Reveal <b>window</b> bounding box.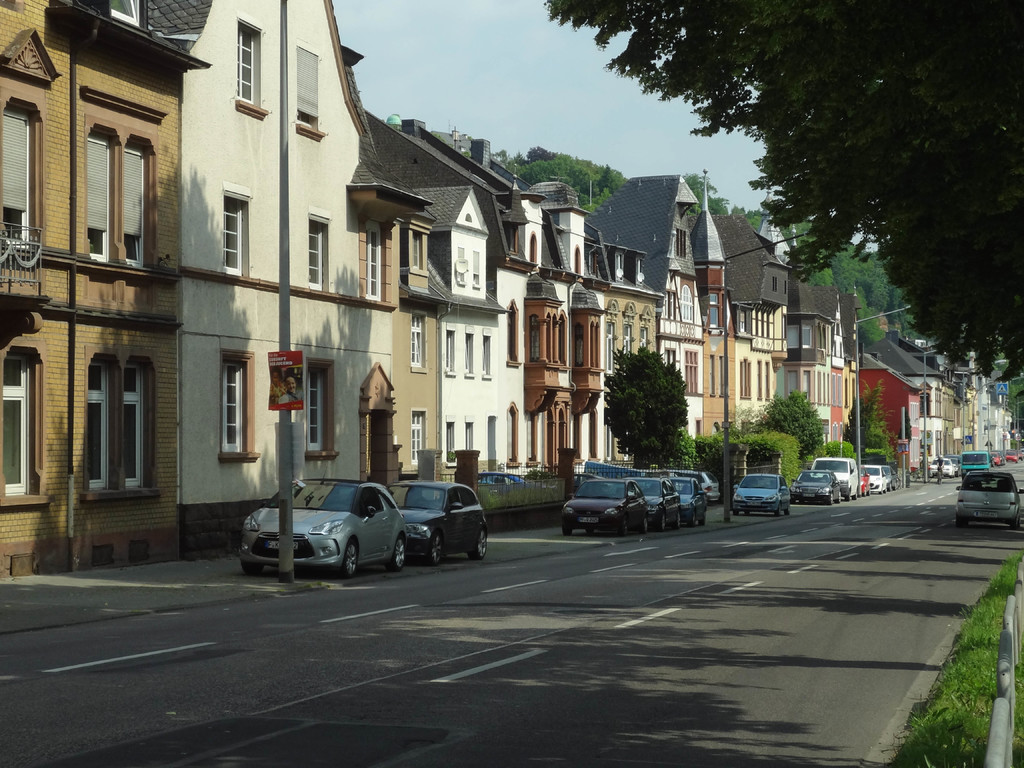
Revealed: pyautogui.locateOnScreen(357, 216, 397, 303).
